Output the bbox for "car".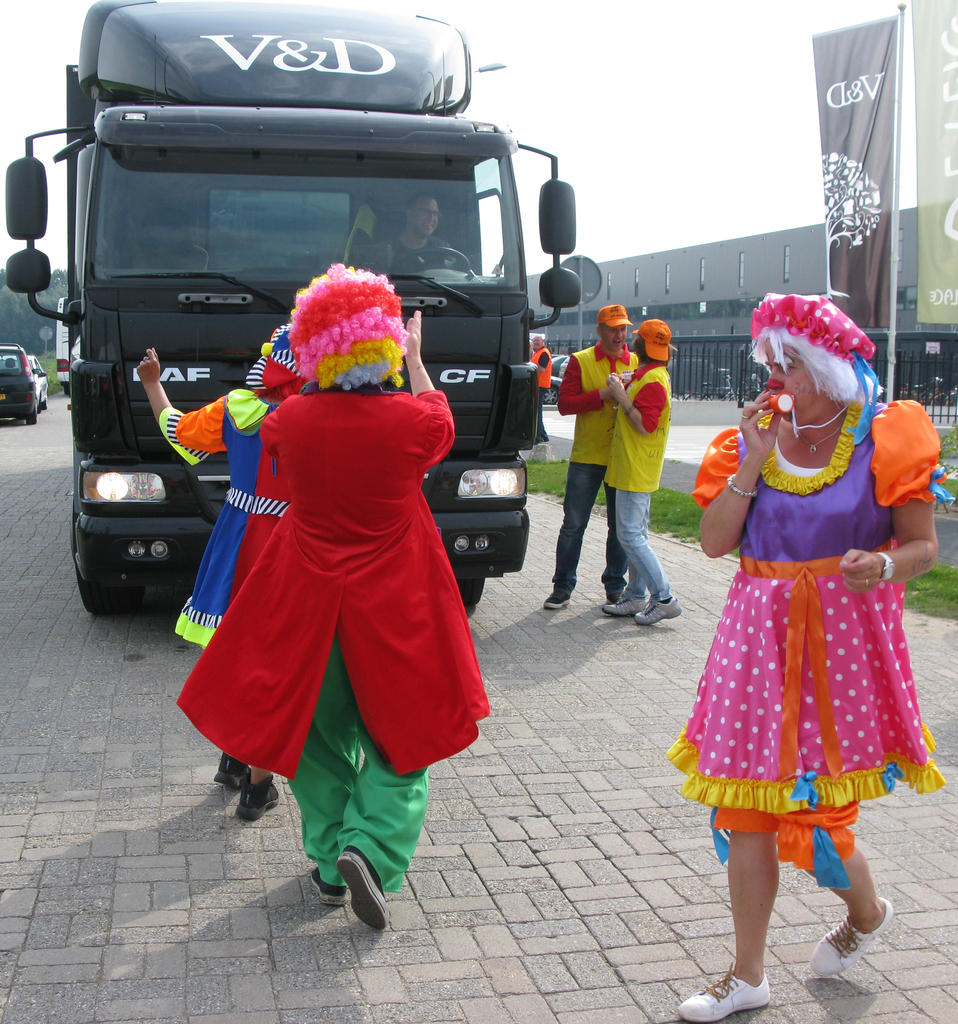
<region>0, 342, 40, 422</region>.
